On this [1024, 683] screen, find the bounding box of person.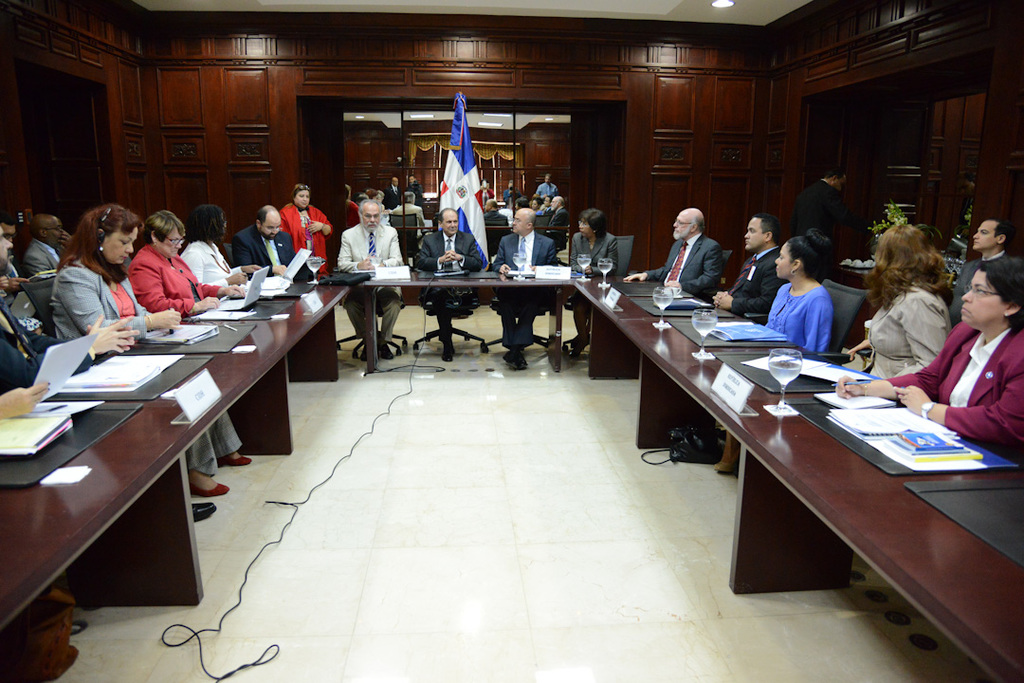
Bounding box: [x1=628, y1=201, x2=728, y2=305].
